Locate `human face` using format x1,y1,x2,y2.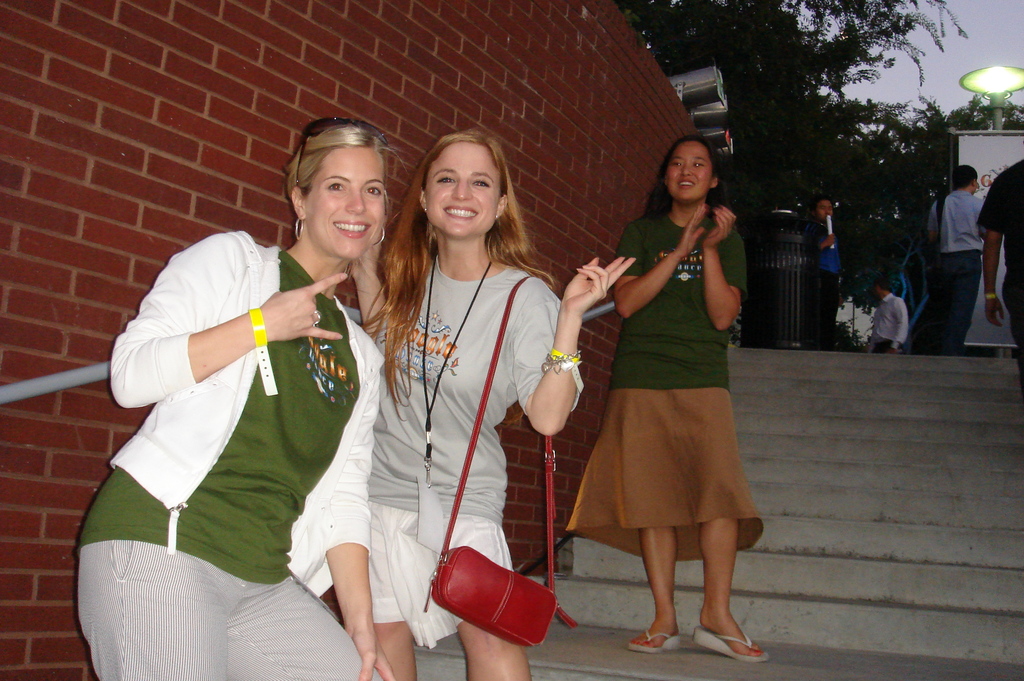
425,145,504,236.
